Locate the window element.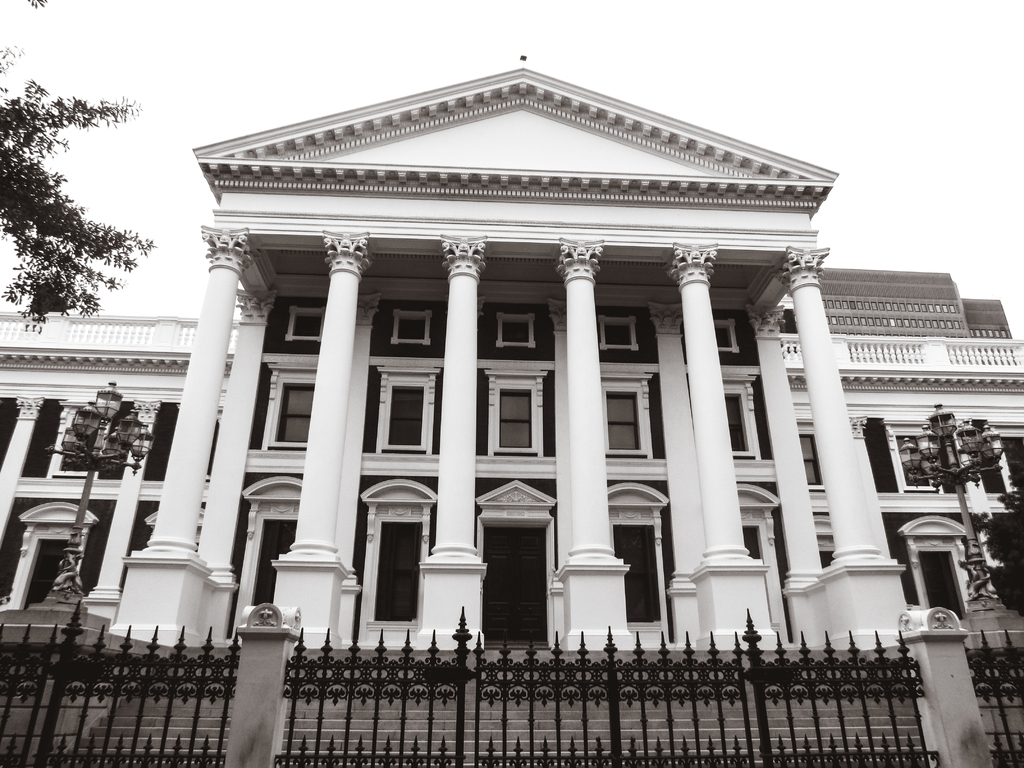
Element bbox: select_region(793, 417, 825, 492).
